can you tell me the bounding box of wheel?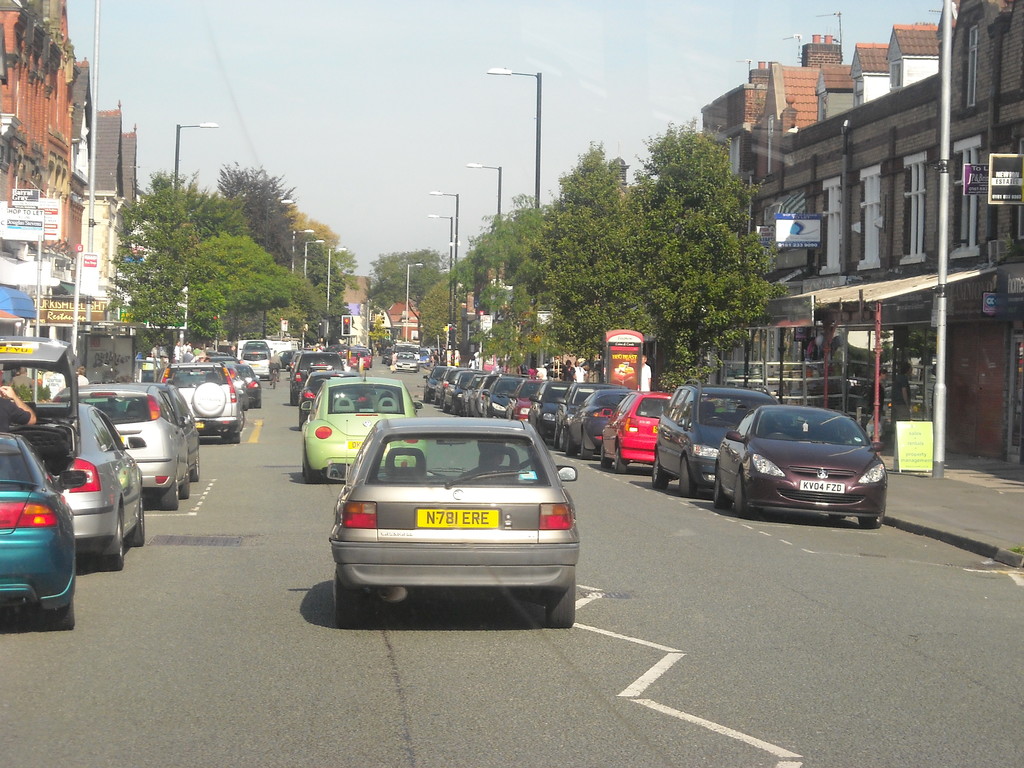
[left=179, top=467, right=188, bottom=498].
